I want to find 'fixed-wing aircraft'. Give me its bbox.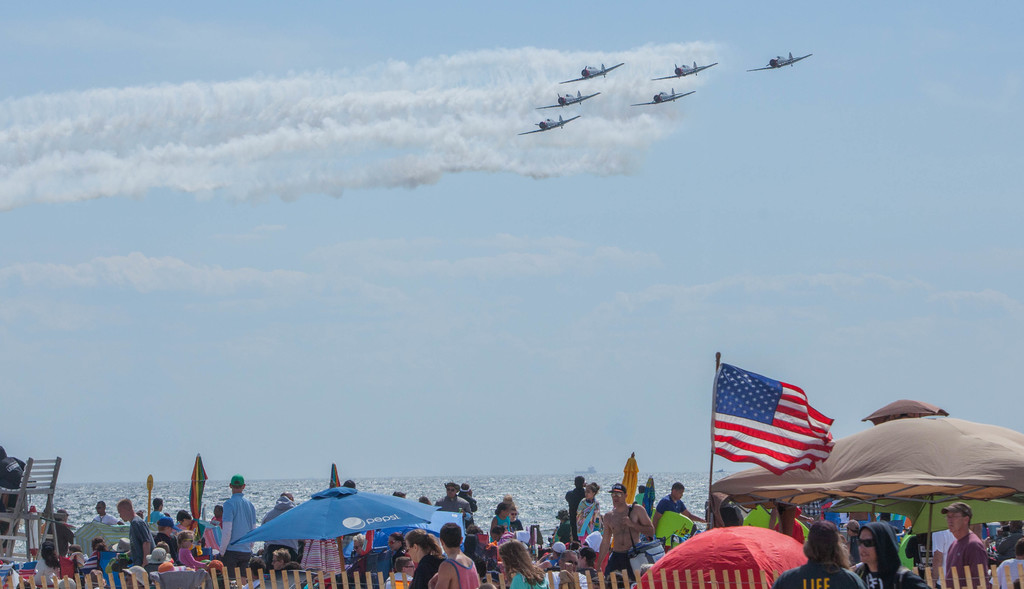
l=539, t=90, r=602, b=111.
